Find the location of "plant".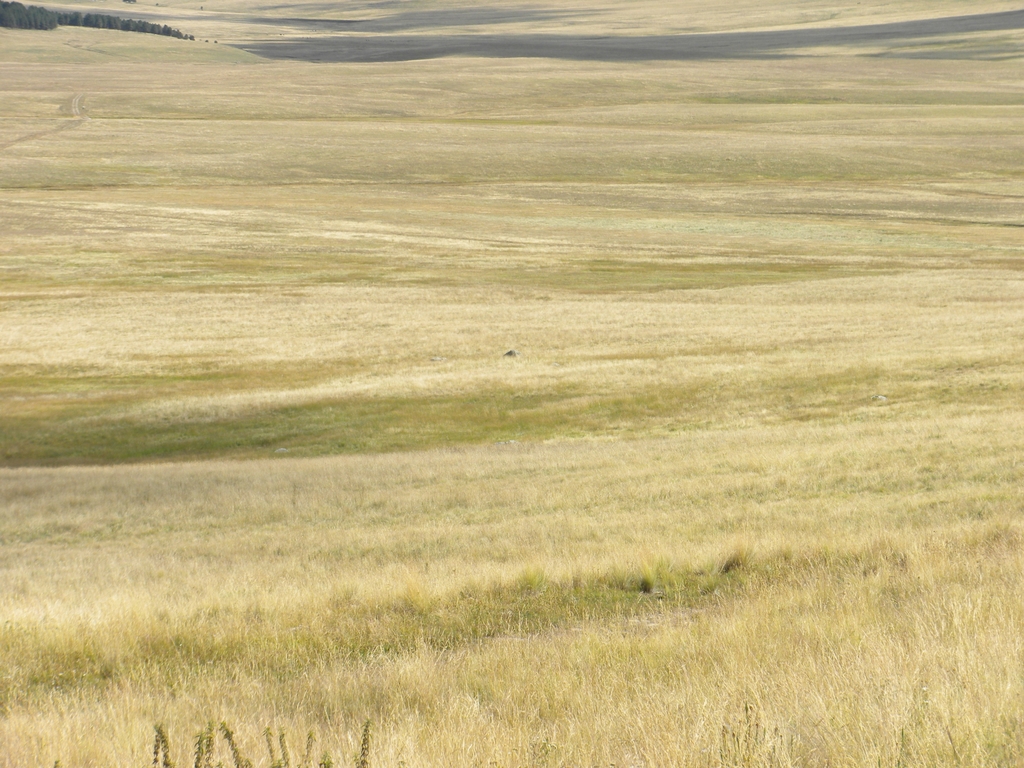
Location: x1=355 y1=717 x2=372 y2=765.
